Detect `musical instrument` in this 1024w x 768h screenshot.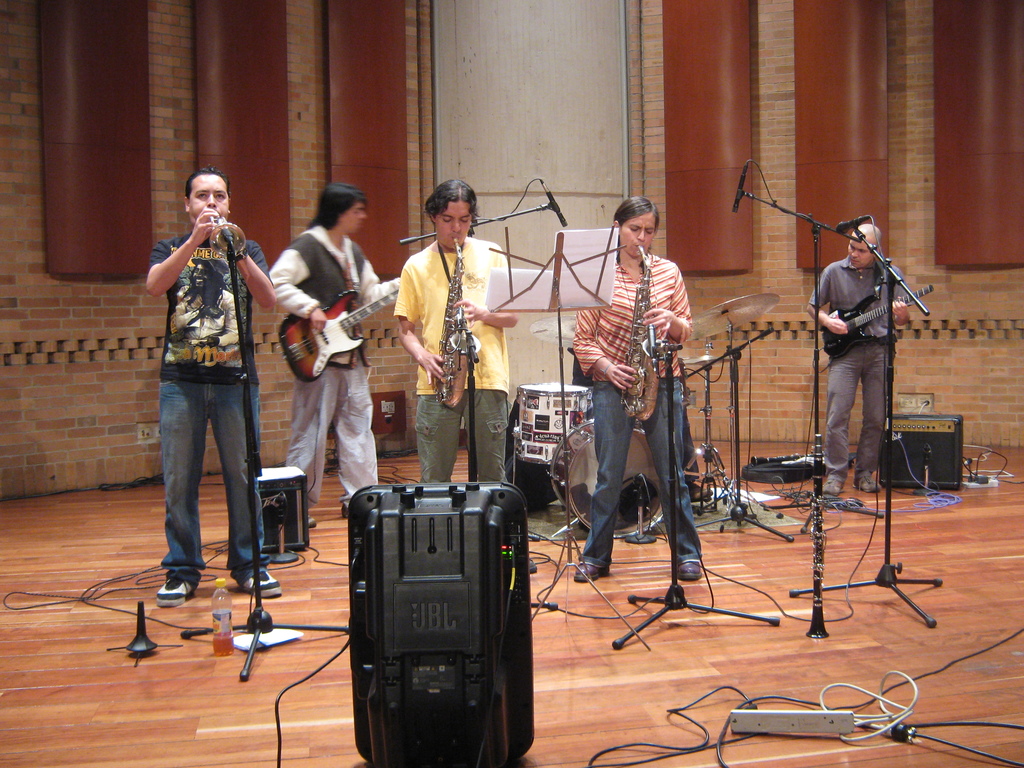
Detection: rect(436, 227, 480, 408).
